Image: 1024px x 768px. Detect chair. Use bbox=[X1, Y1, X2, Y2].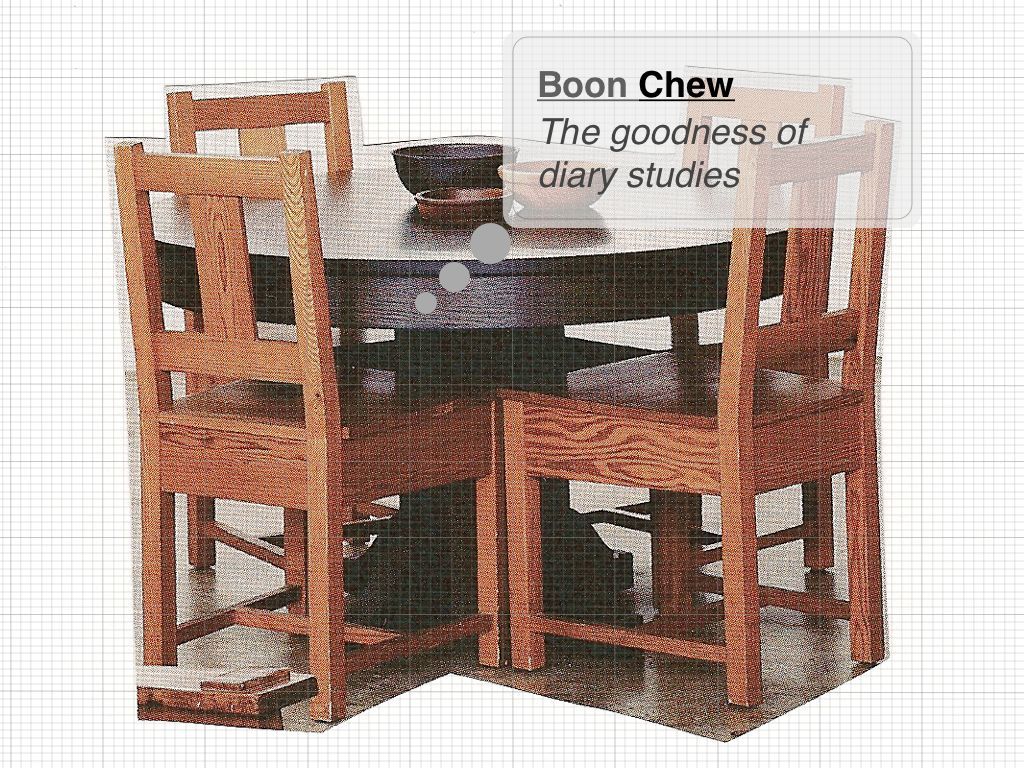
bbox=[550, 73, 846, 612].
